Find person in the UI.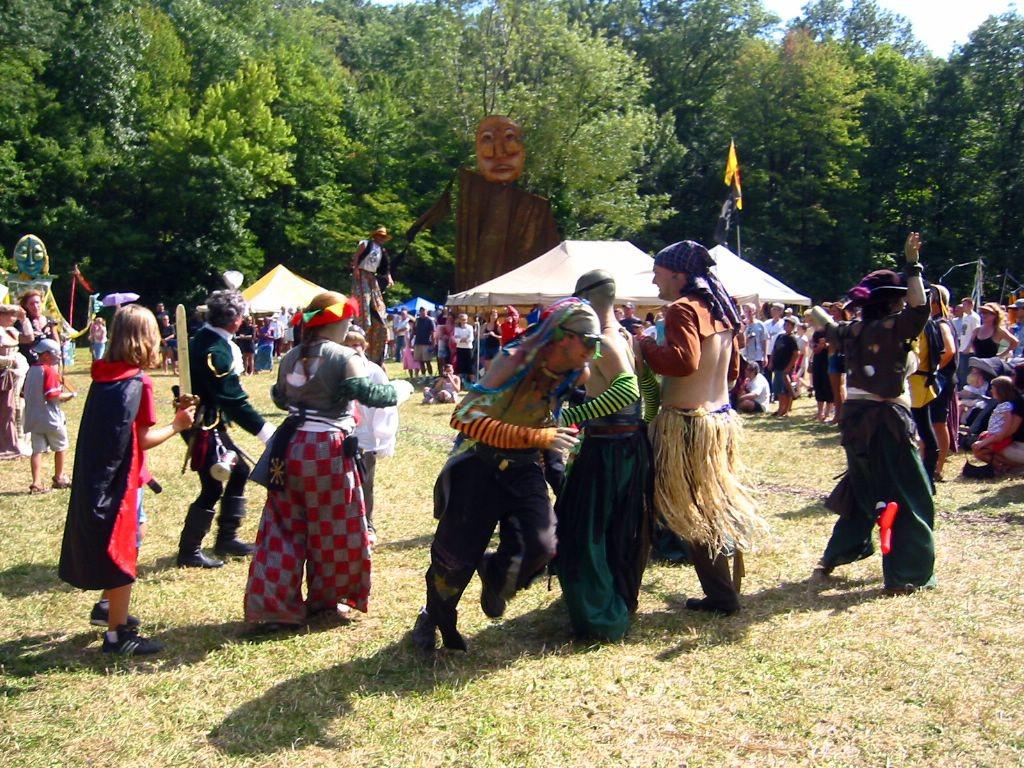
UI element at [left=434, top=308, right=455, bottom=370].
